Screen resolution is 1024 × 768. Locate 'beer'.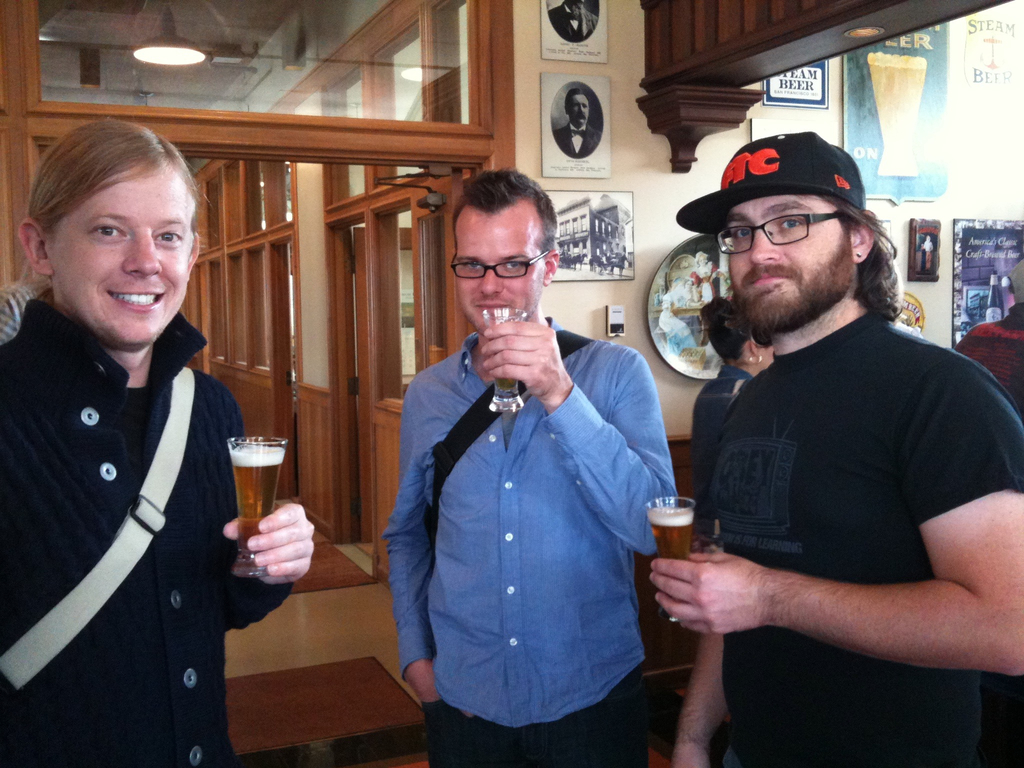
(left=649, top=502, right=694, bottom=626).
